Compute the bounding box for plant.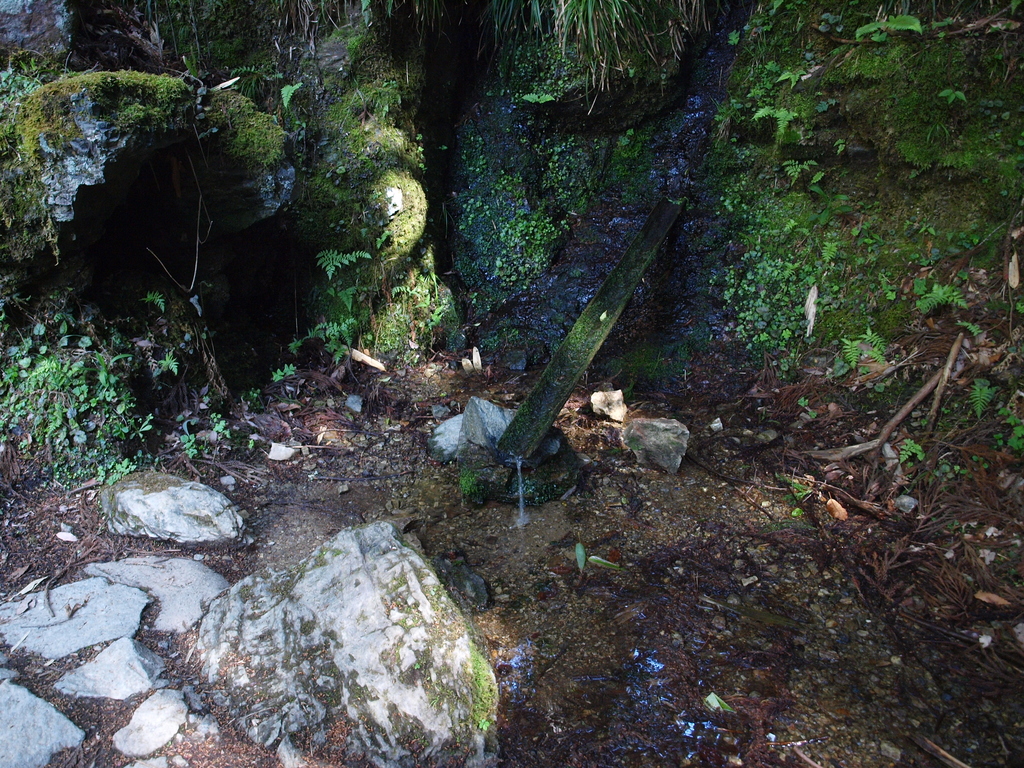
crop(380, 285, 435, 367).
